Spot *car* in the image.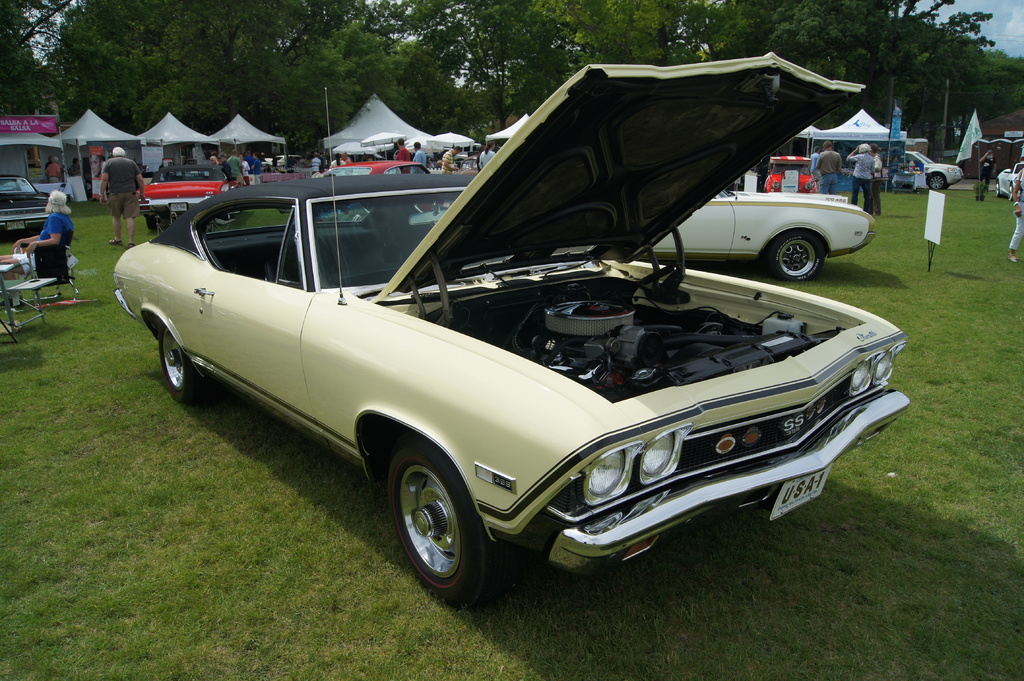
*car* found at bbox=[992, 157, 1023, 204].
